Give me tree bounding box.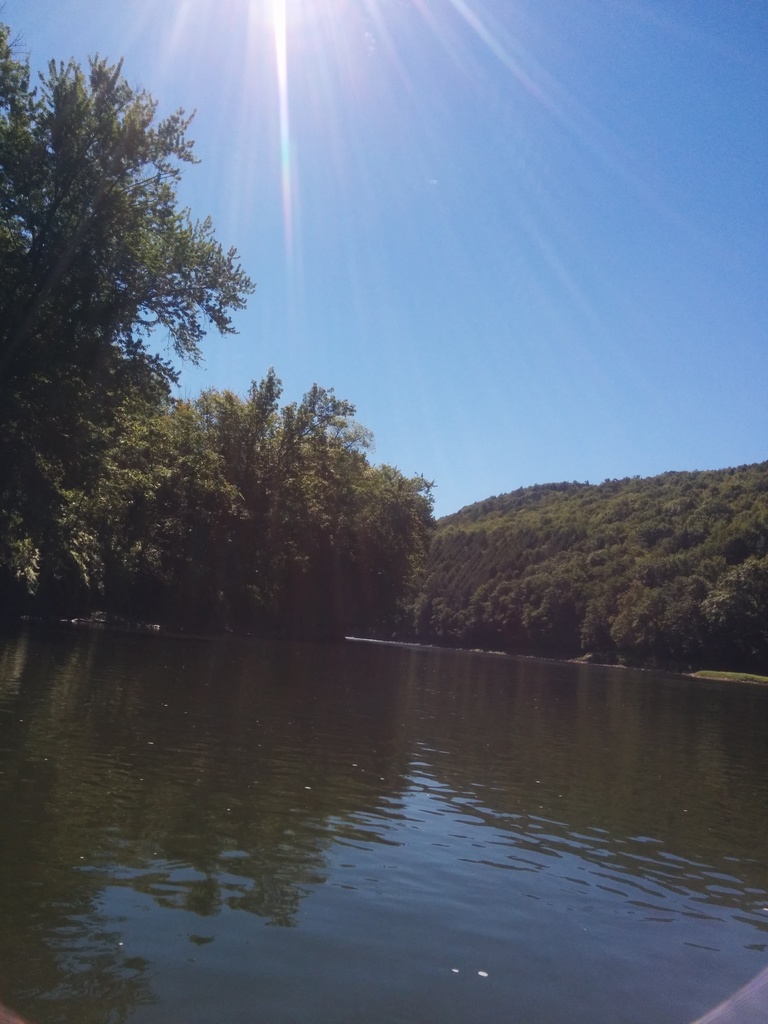
54, 374, 442, 630.
